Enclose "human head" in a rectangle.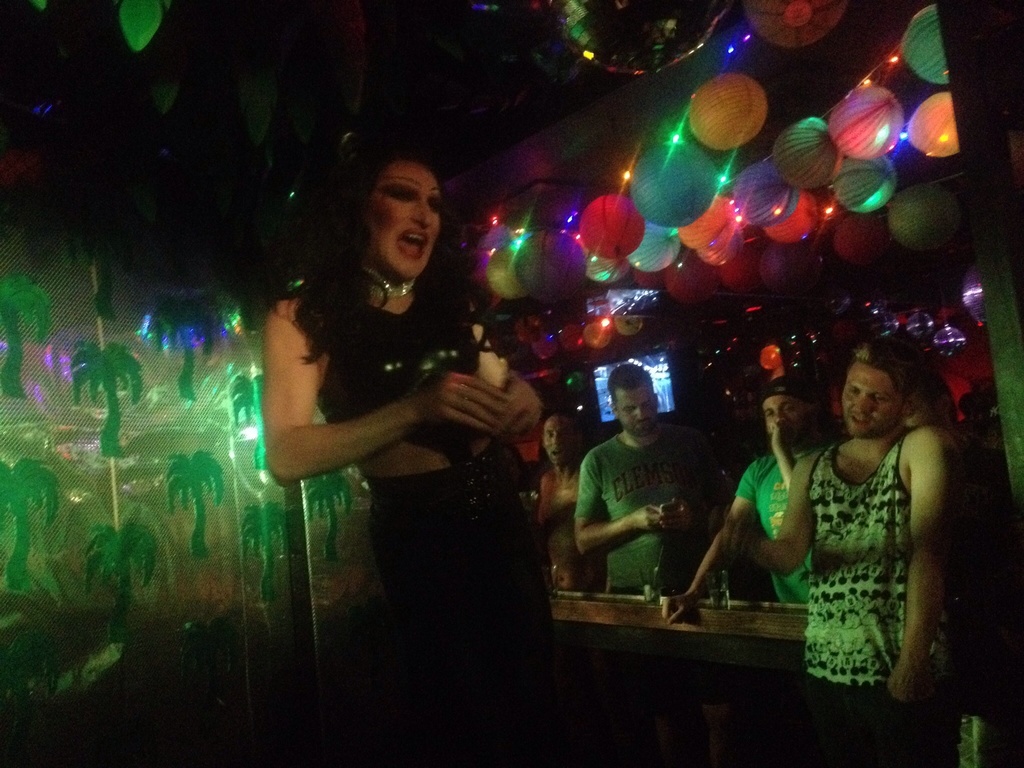
l=840, t=342, r=913, b=440.
